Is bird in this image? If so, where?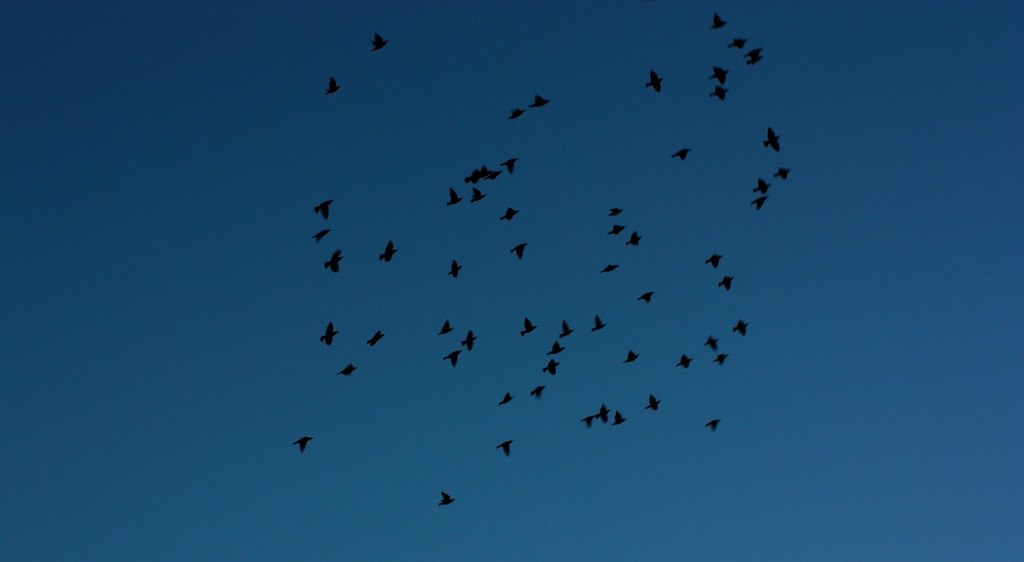
Yes, at detection(762, 127, 779, 151).
